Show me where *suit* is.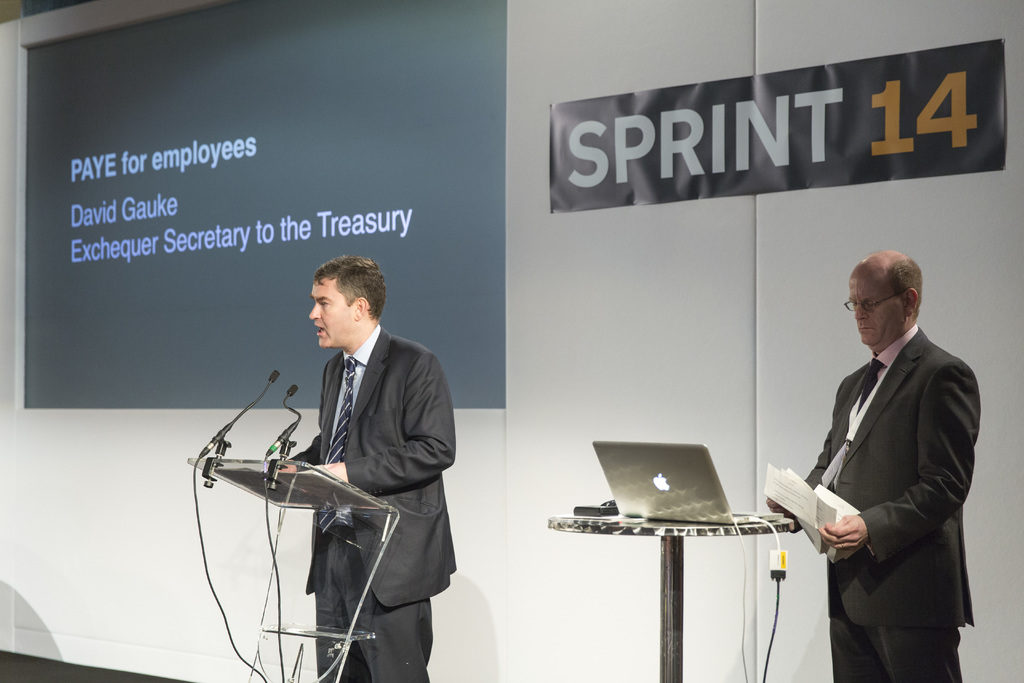
*suit* is at 806:324:980:682.
